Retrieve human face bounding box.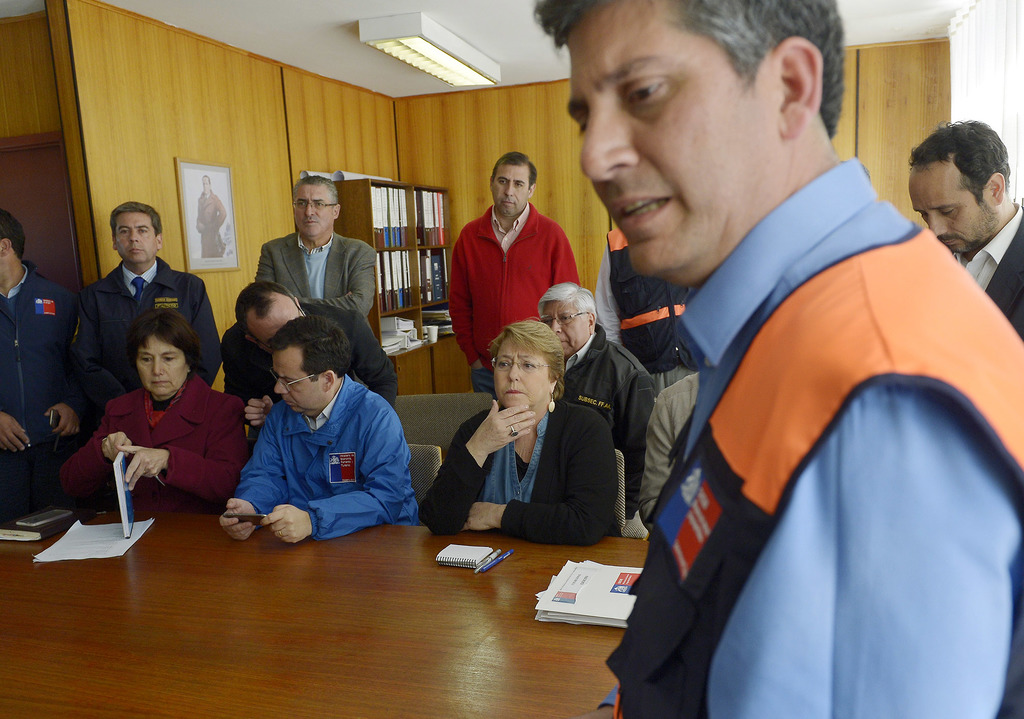
Bounding box: select_region(906, 159, 1001, 256).
